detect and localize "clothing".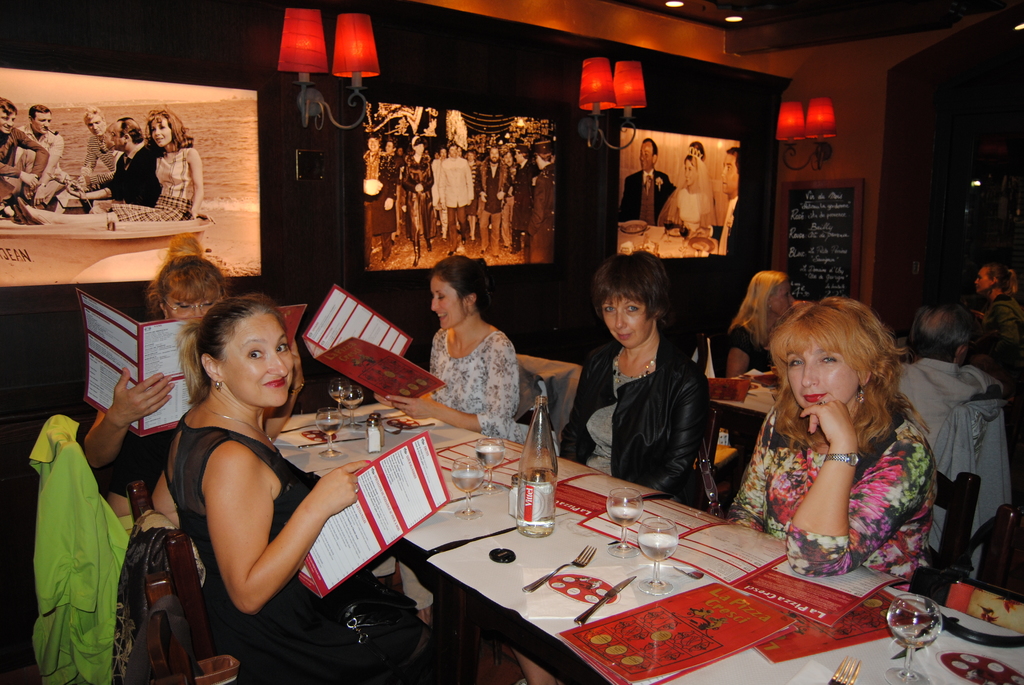
Localized at box=[906, 311, 968, 356].
